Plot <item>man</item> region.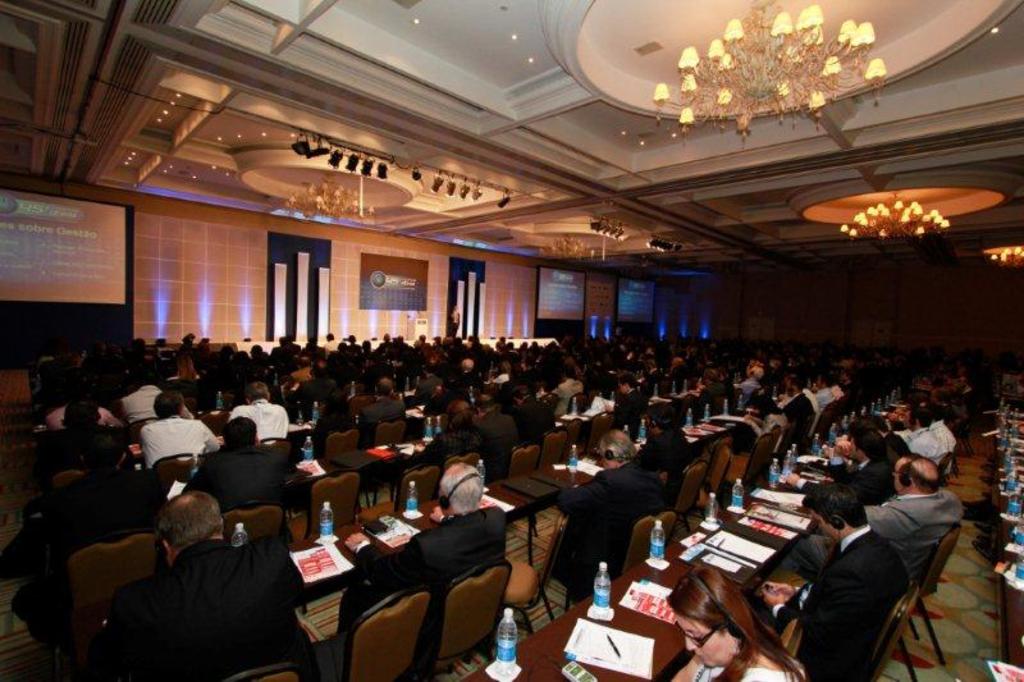
Plotted at 87:490:310:678.
